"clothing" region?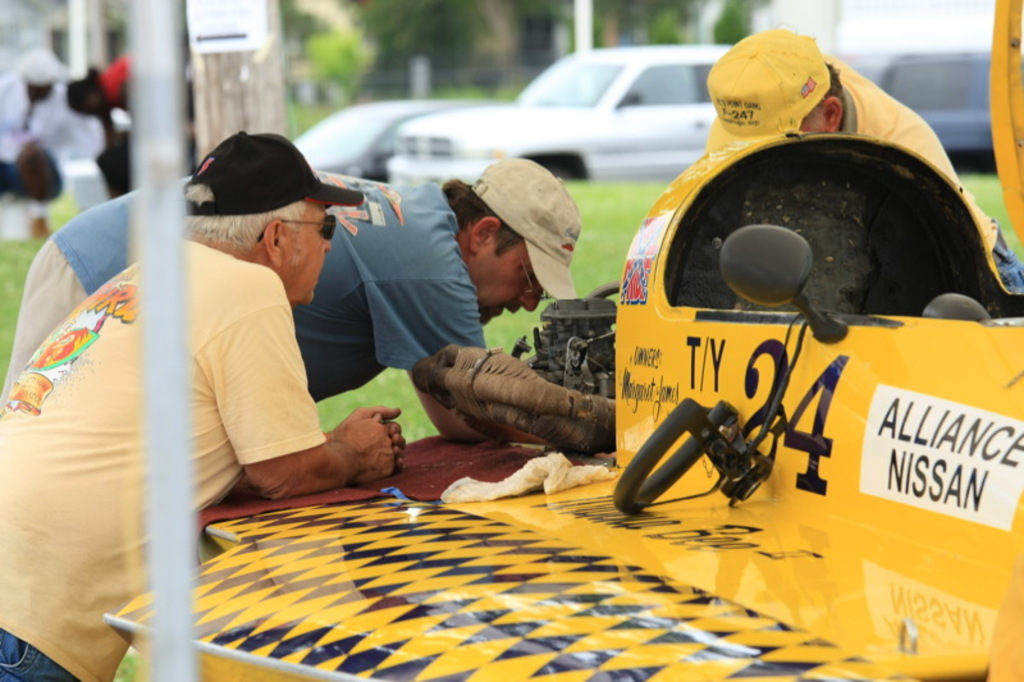
detection(0, 621, 88, 681)
